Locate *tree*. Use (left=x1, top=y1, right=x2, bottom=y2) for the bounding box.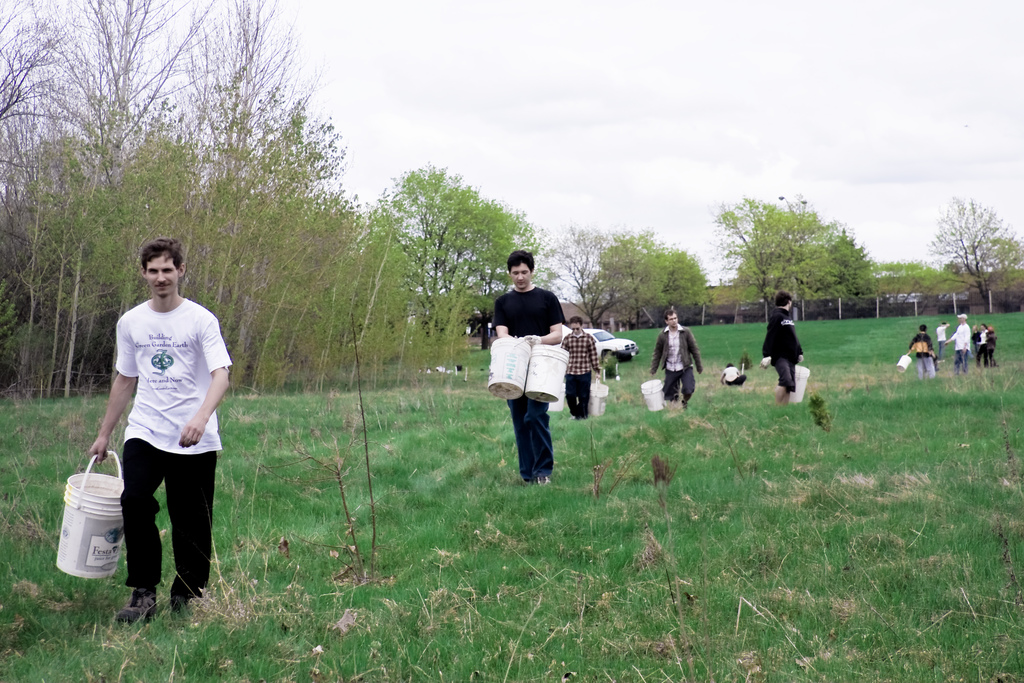
(left=366, top=161, right=568, bottom=346).
